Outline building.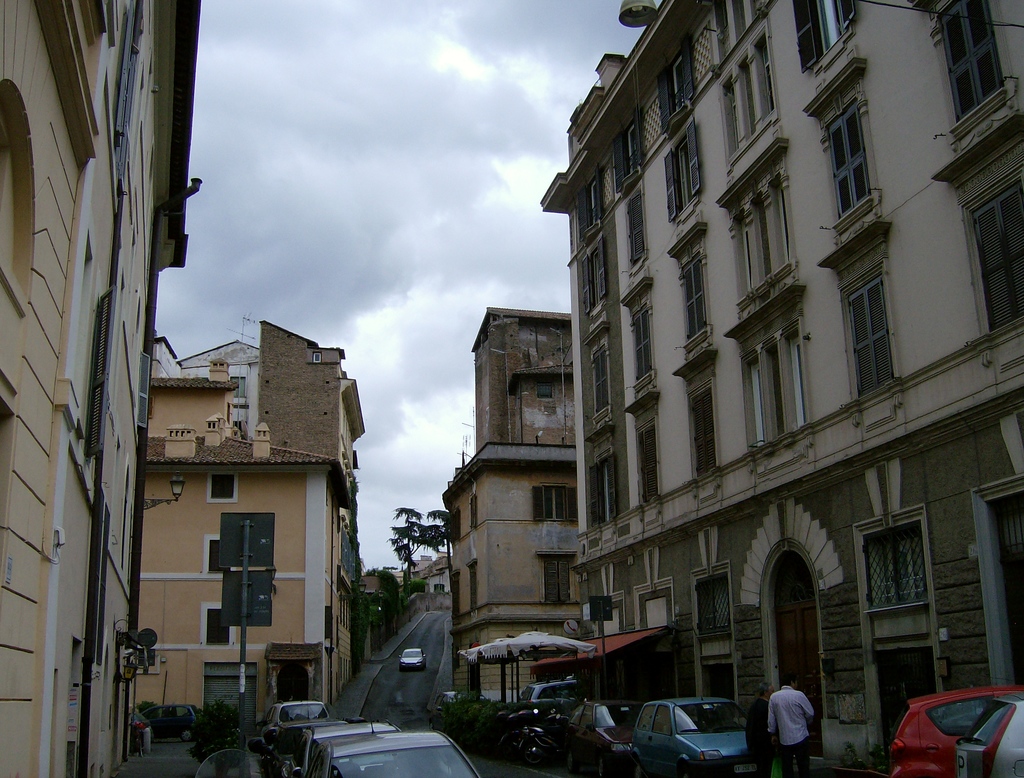
Outline: 540/0/1023/777.
